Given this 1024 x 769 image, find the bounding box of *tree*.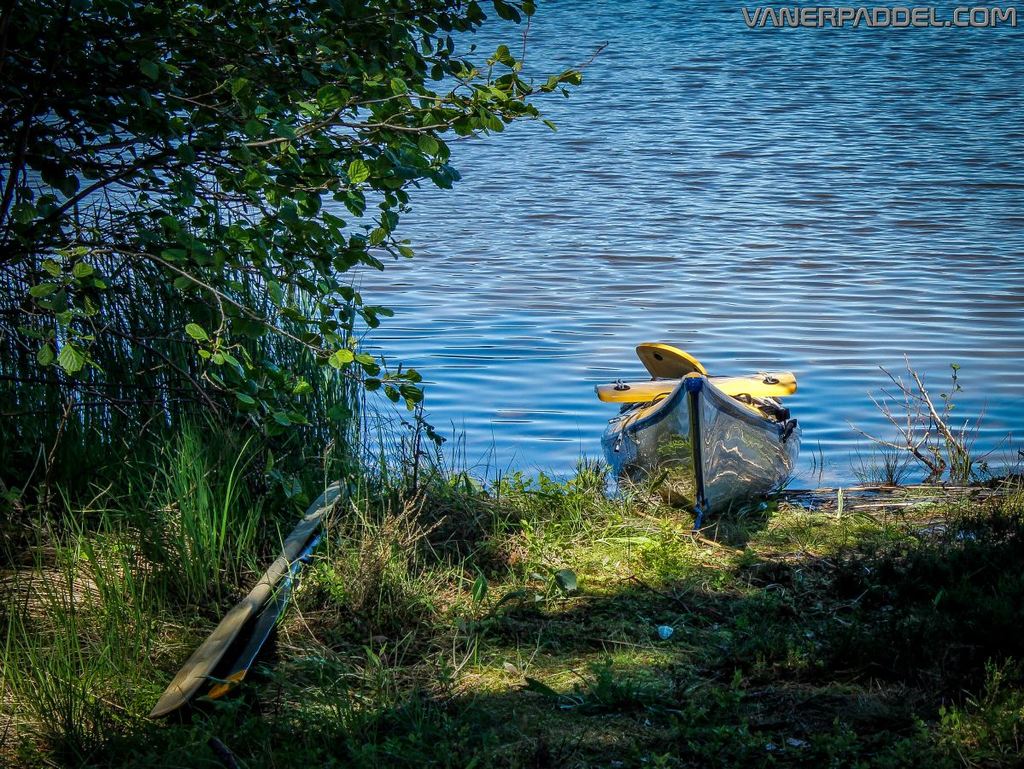
bbox=(0, 0, 588, 561).
